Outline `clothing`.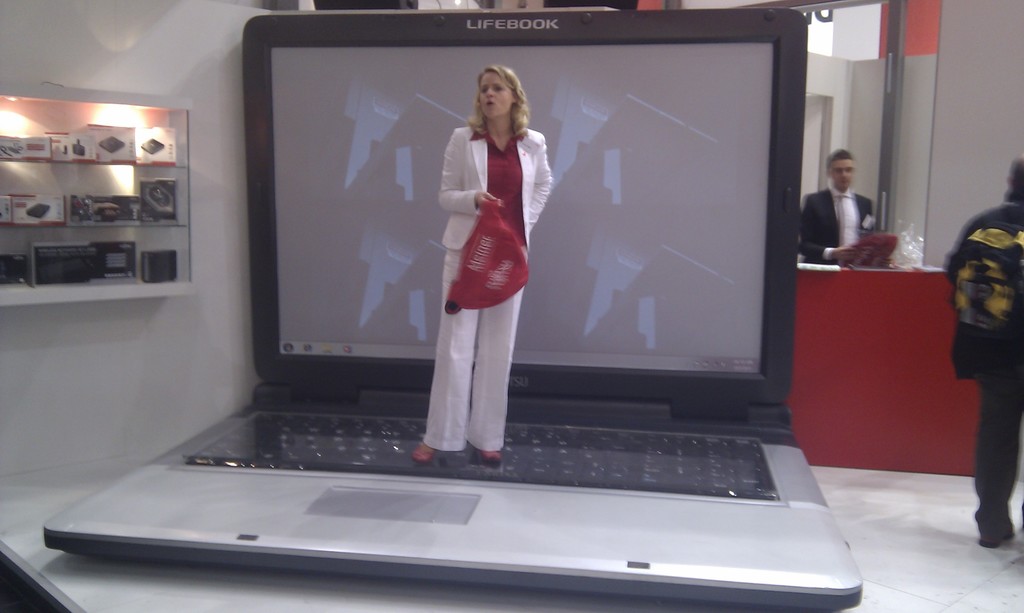
Outline: region(796, 186, 871, 267).
